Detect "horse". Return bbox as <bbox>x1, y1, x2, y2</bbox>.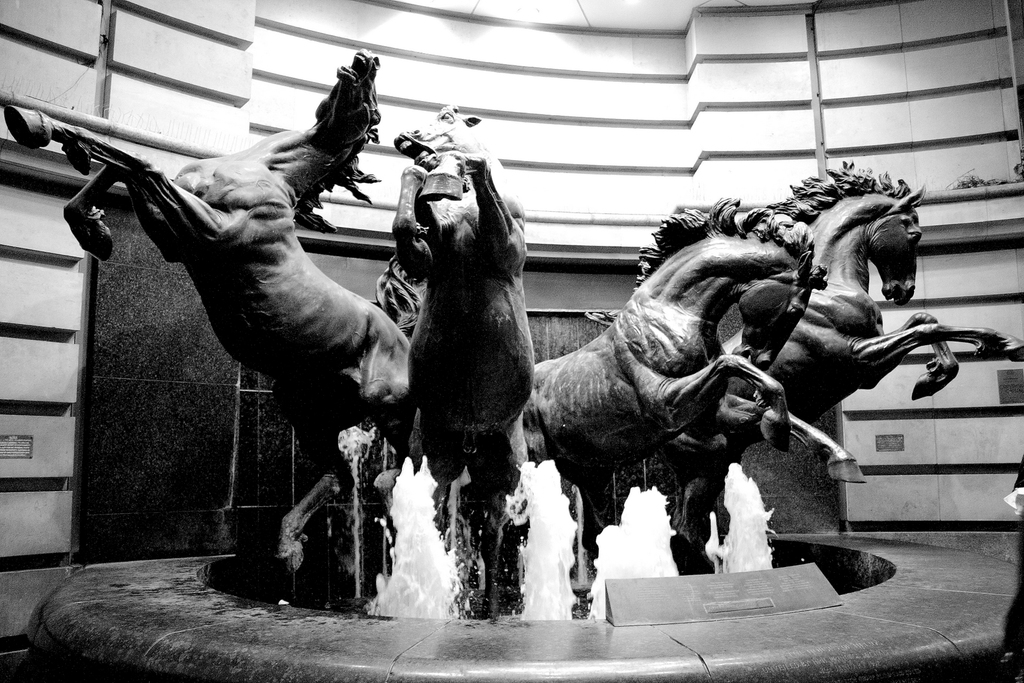
<bbox>3, 49, 426, 576</bbox>.
